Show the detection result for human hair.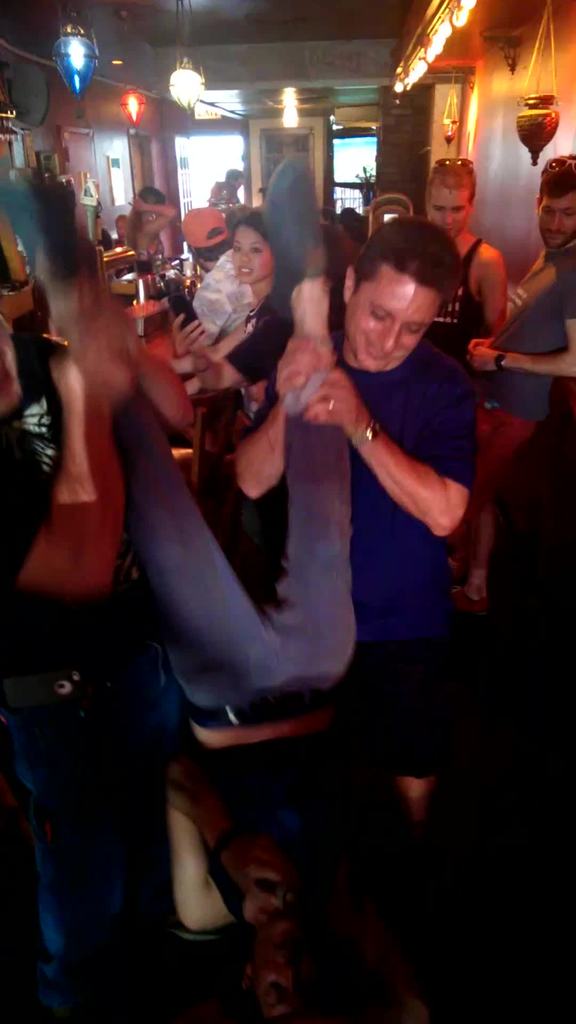
[x1=351, y1=216, x2=460, y2=309].
